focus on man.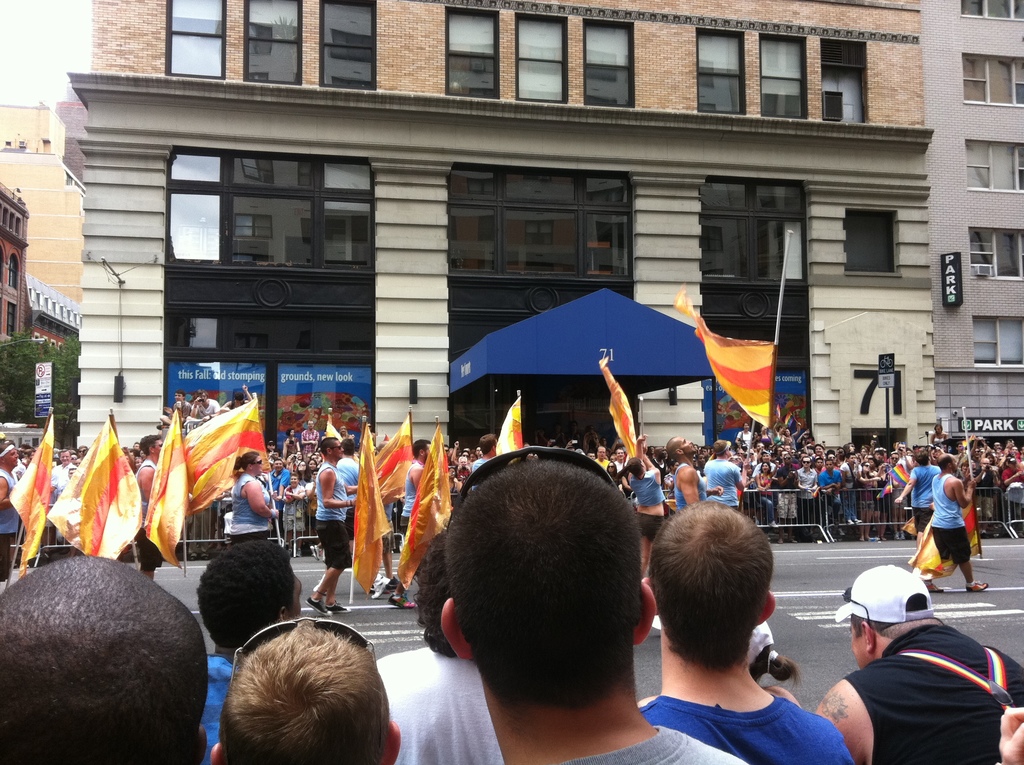
Focused at <bbox>392, 438, 431, 606</bbox>.
